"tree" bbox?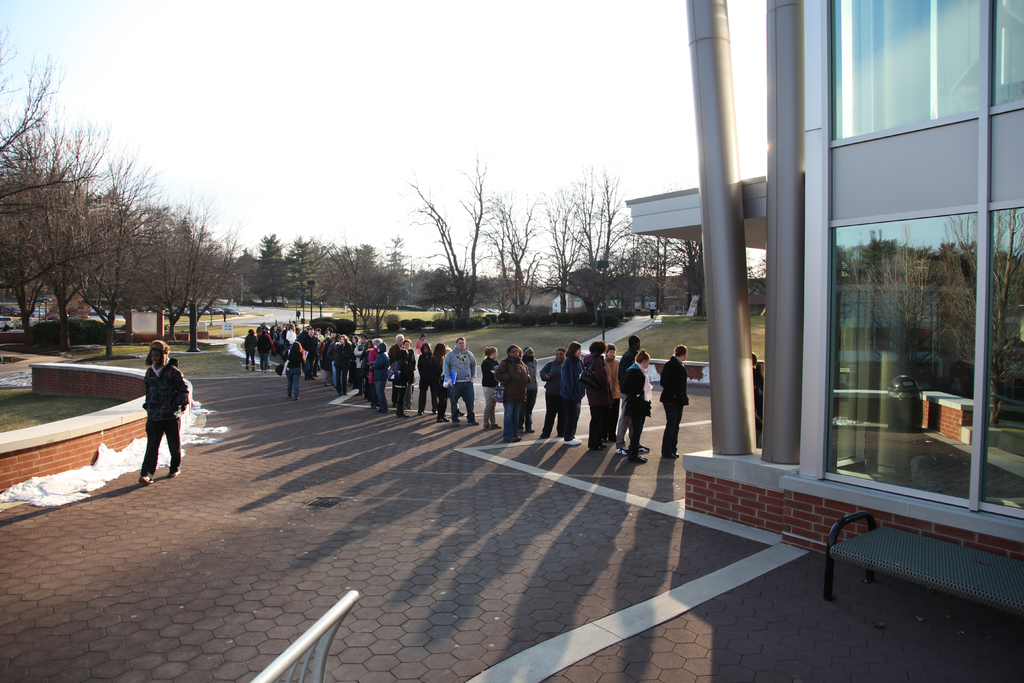
<region>60, 189, 161, 361</region>
